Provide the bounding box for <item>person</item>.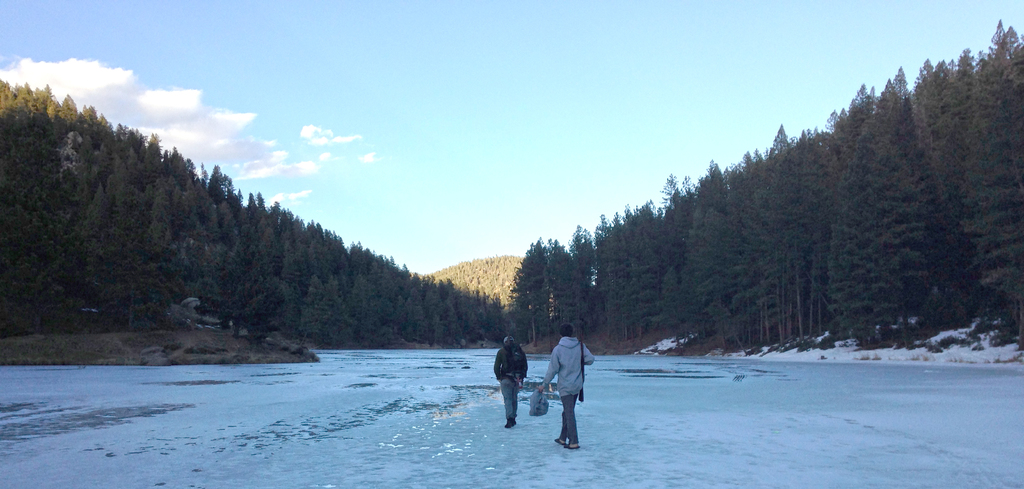
region(488, 337, 534, 433).
